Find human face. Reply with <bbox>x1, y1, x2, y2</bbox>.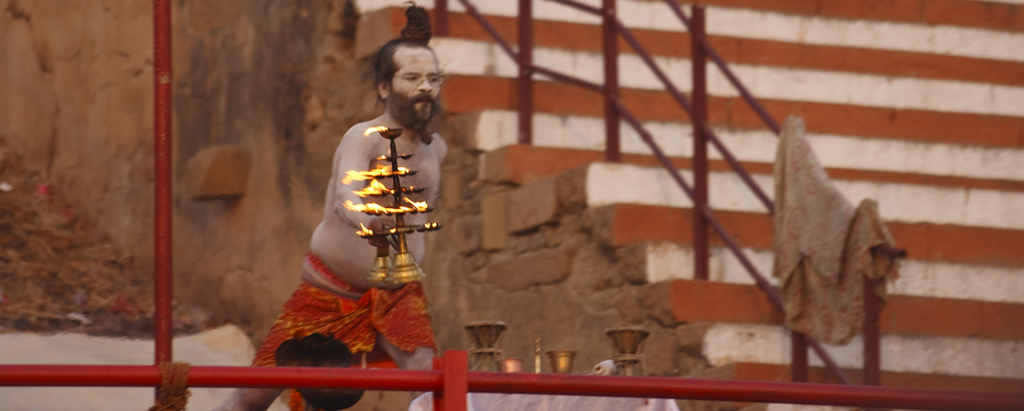
<bbox>389, 40, 443, 126</bbox>.
